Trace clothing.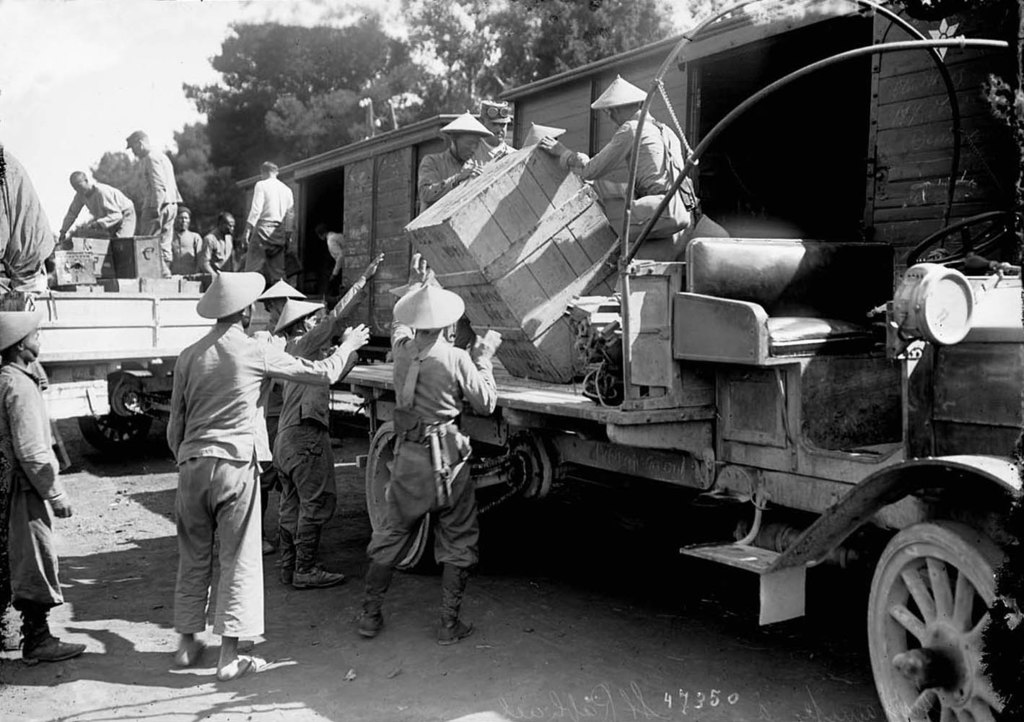
Traced to crop(177, 224, 209, 274).
